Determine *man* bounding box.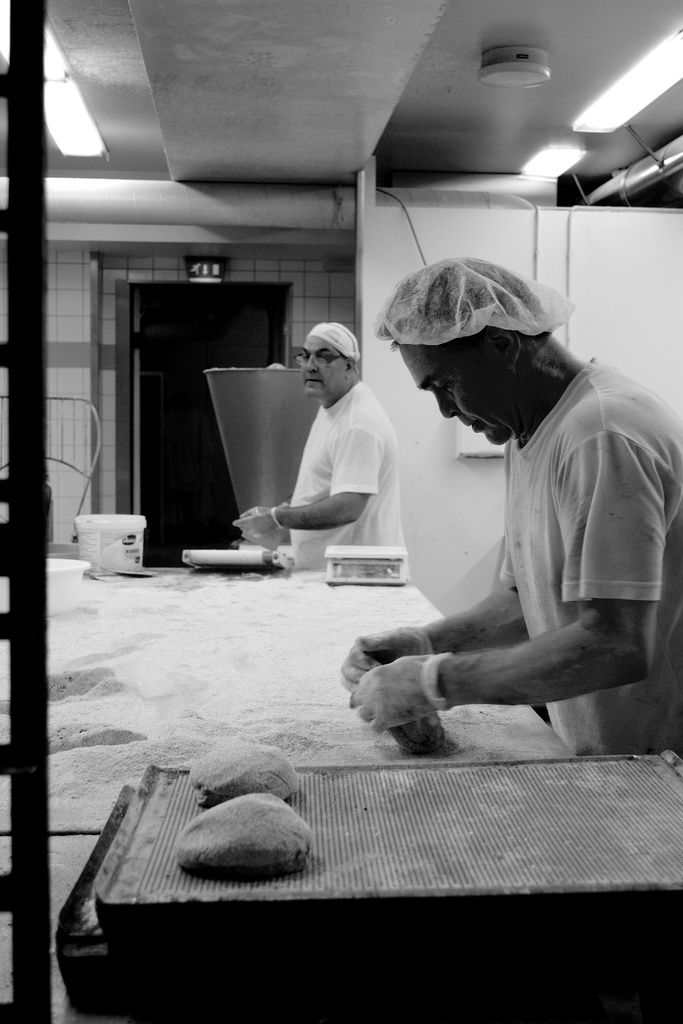
Determined: locate(335, 257, 682, 750).
